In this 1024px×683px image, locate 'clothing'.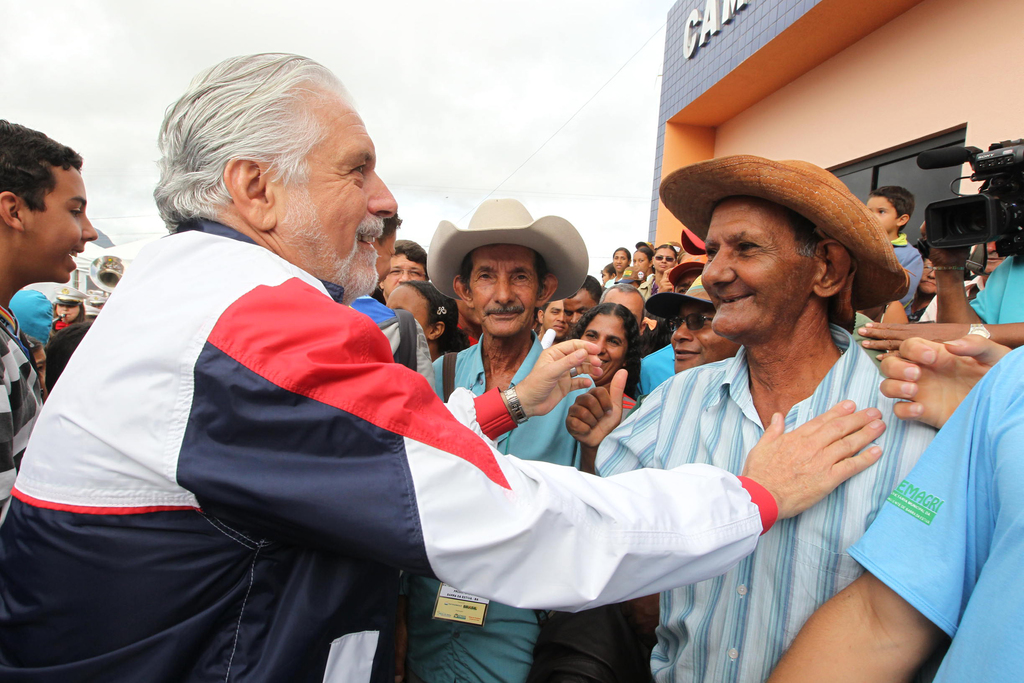
Bounding box: [972,256,1018,328].
